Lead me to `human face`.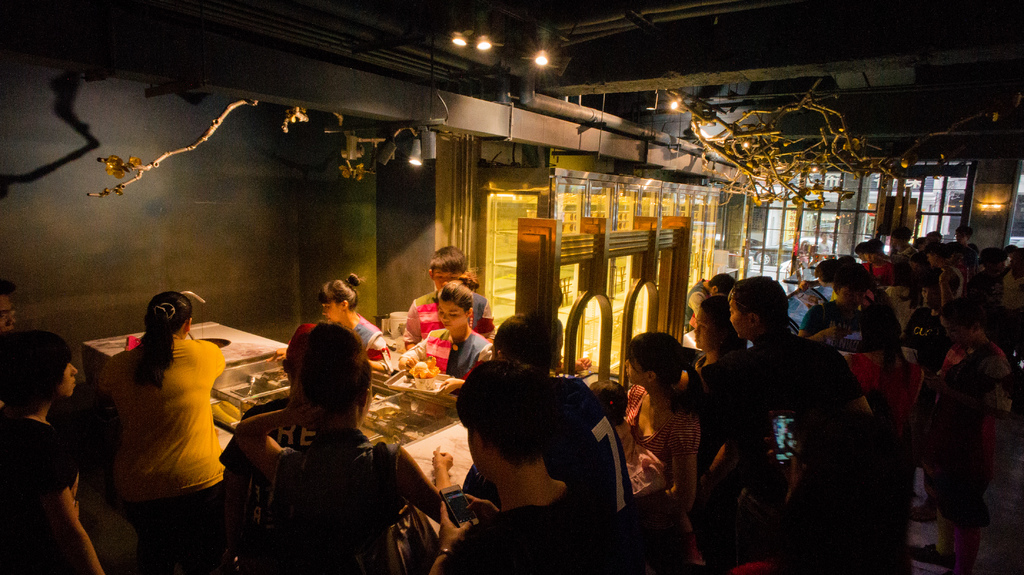
Lead to pyautogui.locateOnScreen(435, 272, 463, 290).
